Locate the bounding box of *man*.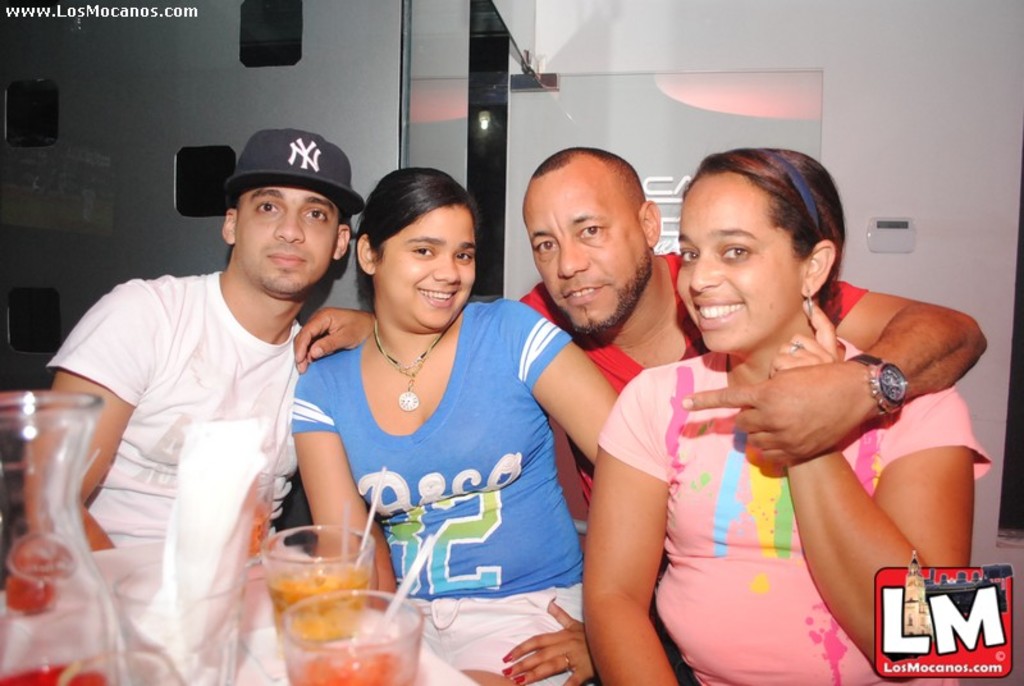
Bounding box: 287, 141, 1000, 535.
